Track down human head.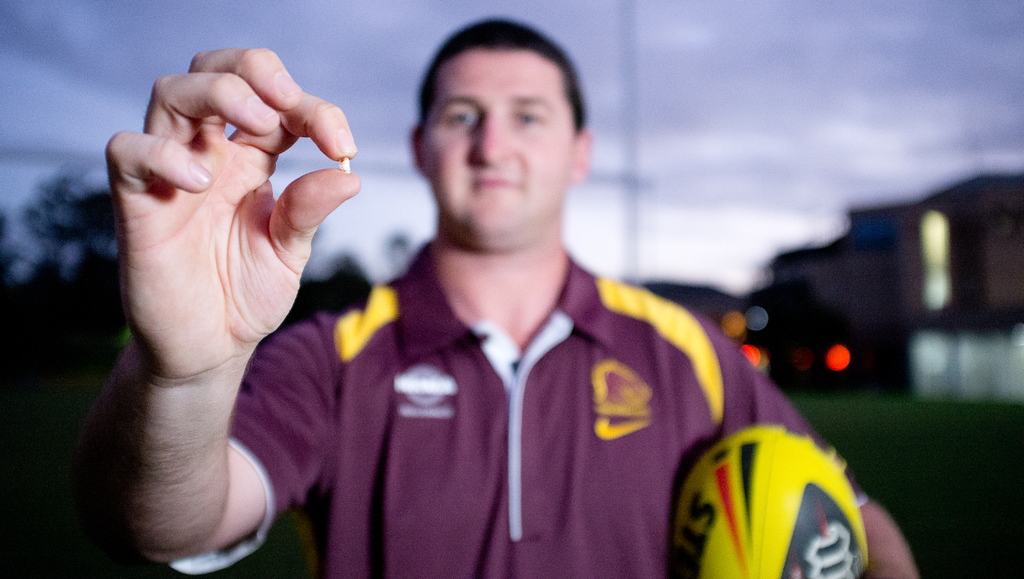
Tracked to 396,15,593,255.
